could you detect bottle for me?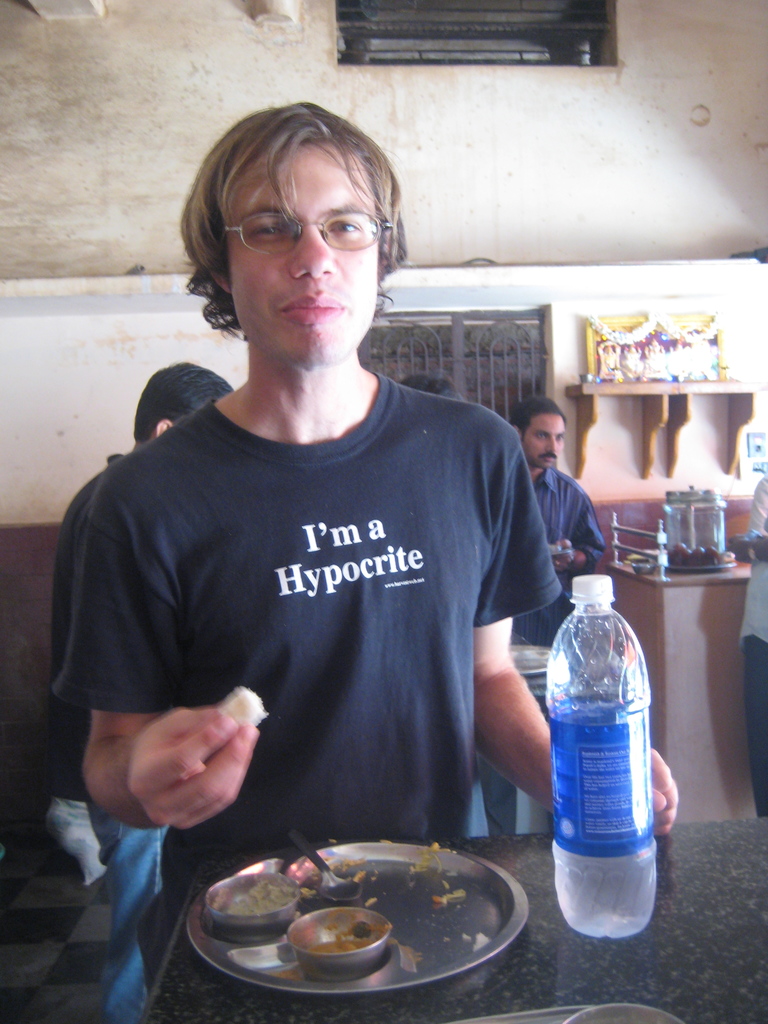
Detection result: locate(536, 568, 658, 920).
